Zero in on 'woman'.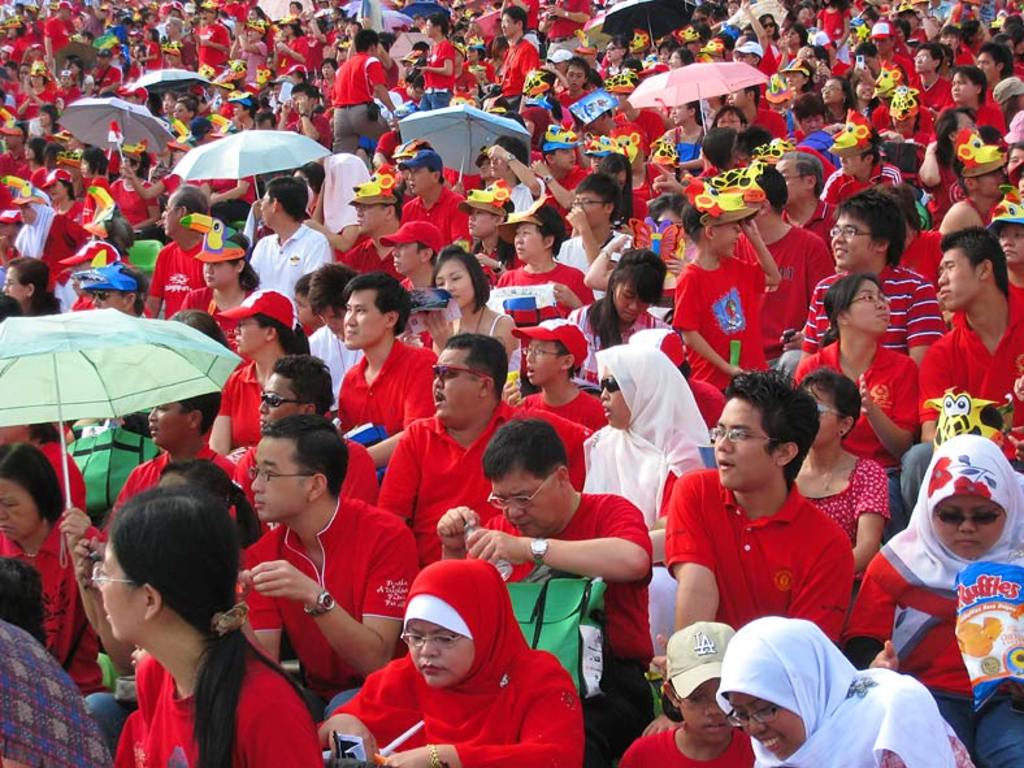
Zeroed in: detection(581, 343, 715, 655).
